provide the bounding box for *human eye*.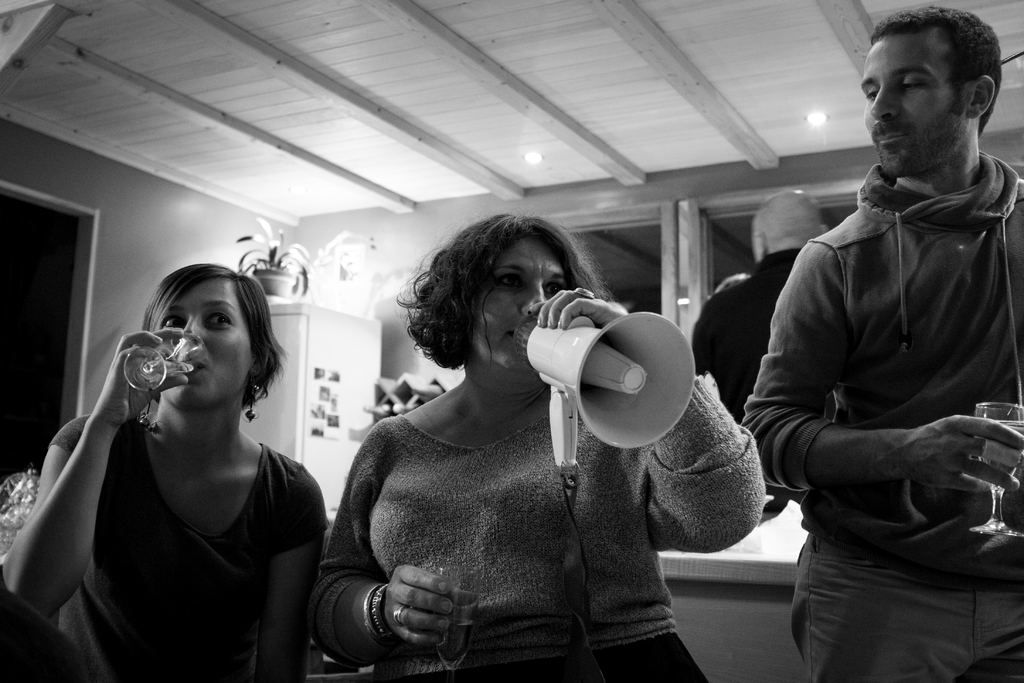
pyautogui.locateOnScreen(160, 311, 191, 326).
